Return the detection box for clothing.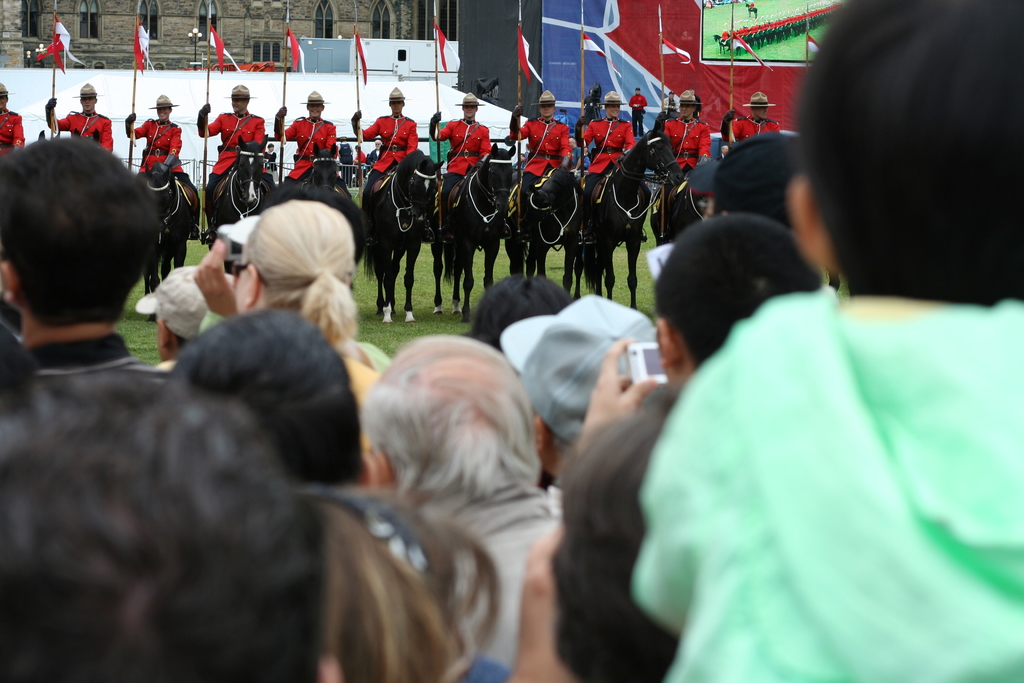
{"x1": 574, "y1": 114, "x2": 637, "y2": 209}.
